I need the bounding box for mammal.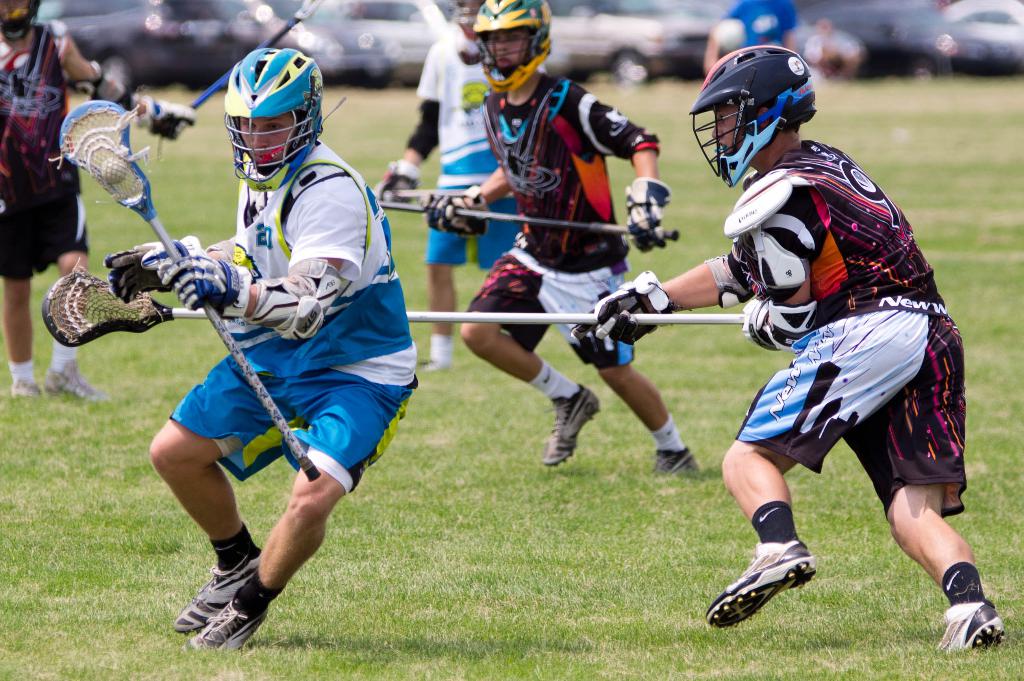
Here it is: [0,0,200,398].
